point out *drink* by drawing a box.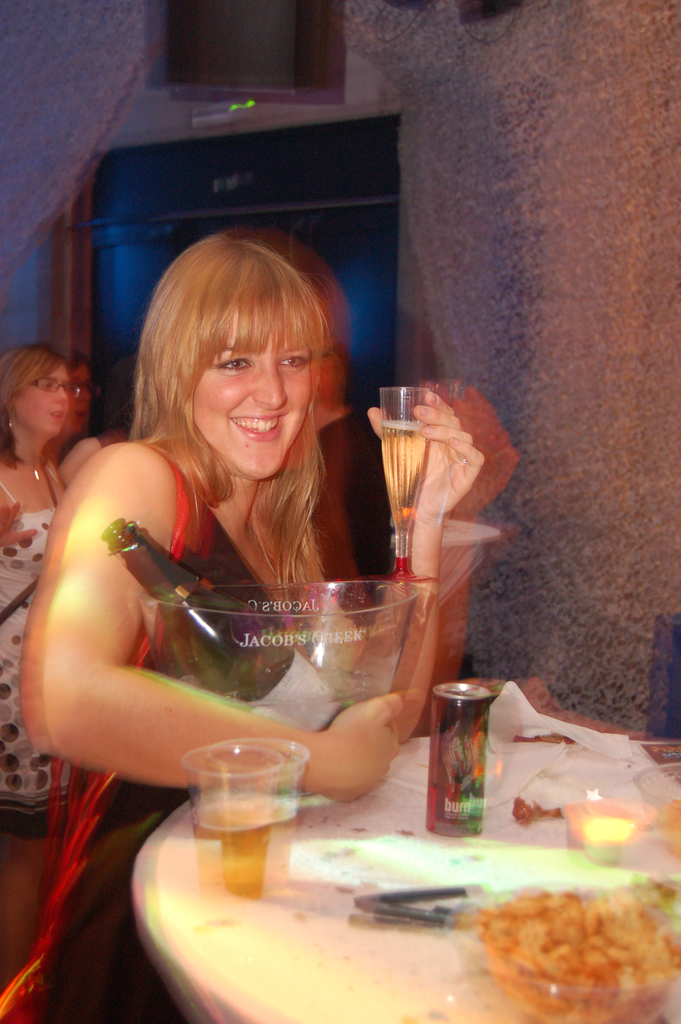
[190,798,295,902].
